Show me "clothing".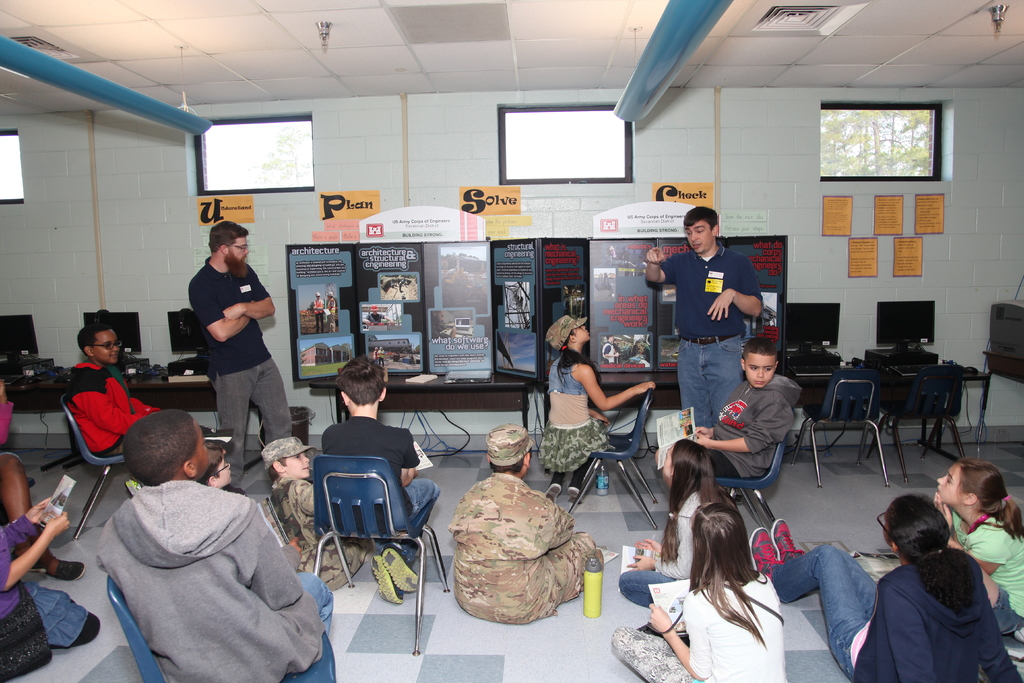
"clothing" is here: box(176, 256, 307, 454).
